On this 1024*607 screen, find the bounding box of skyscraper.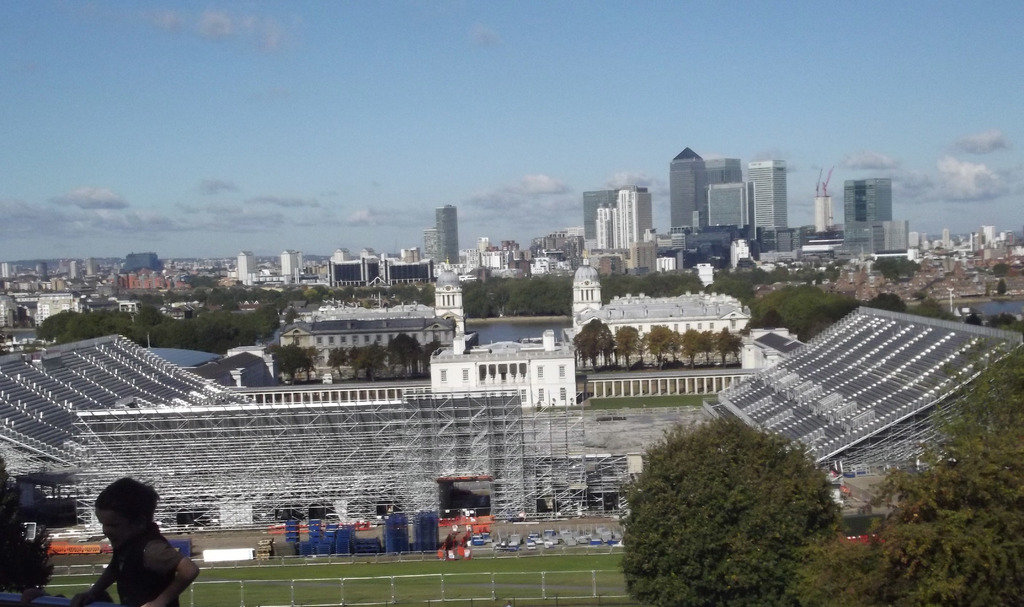
Bounding box: (666,137,712,231).
